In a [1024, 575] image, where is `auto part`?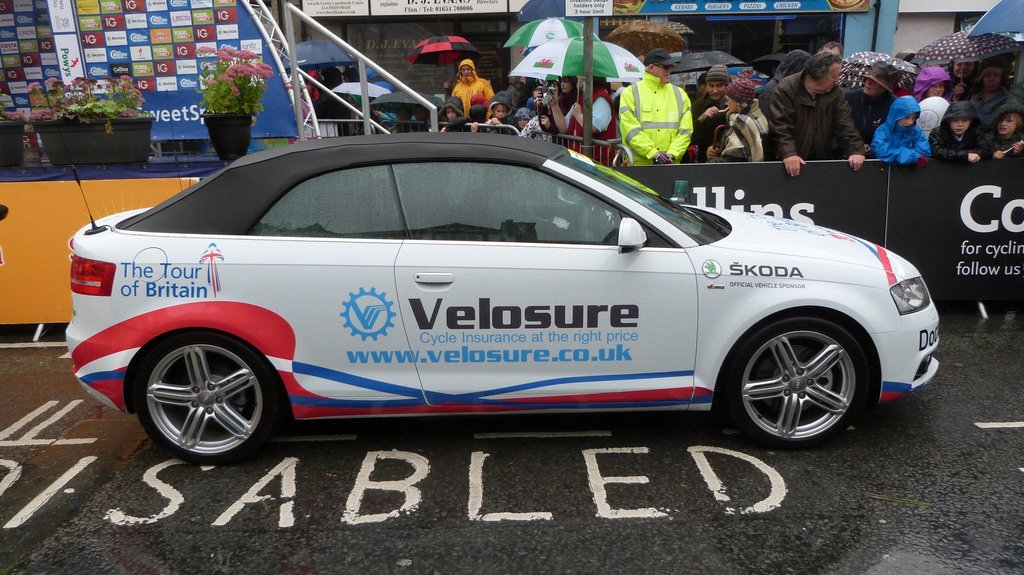
pyautogui.locateOnScreen(714, 310, 874, 454).
